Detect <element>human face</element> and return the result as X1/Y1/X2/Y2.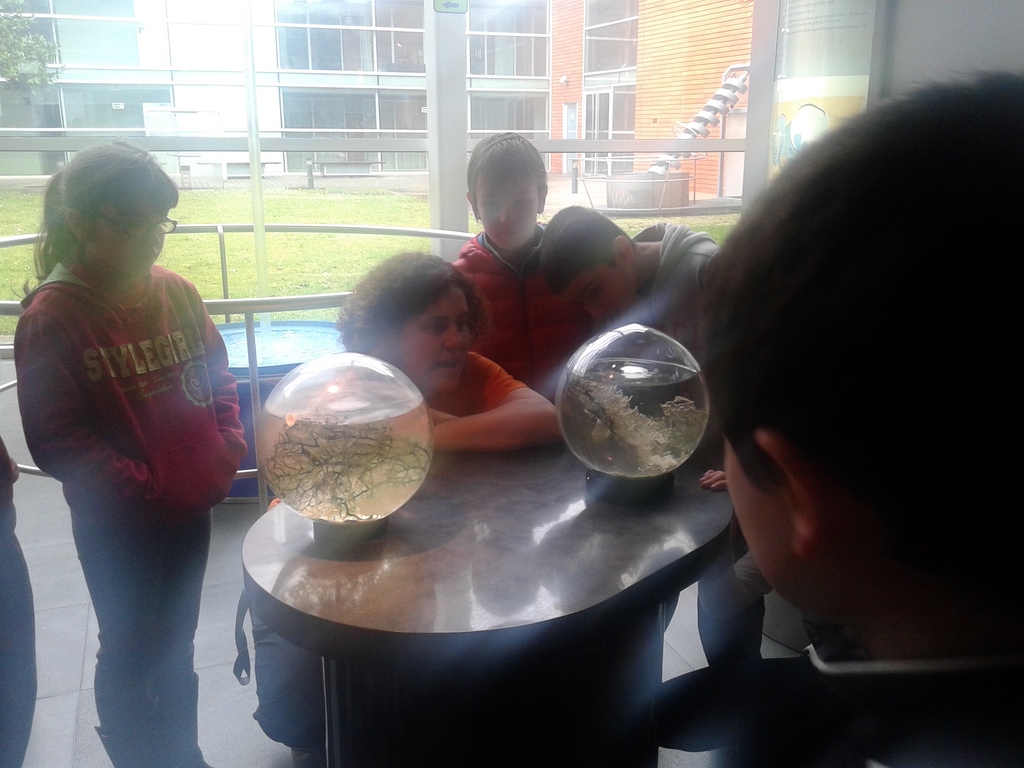
85/195/164/280.
